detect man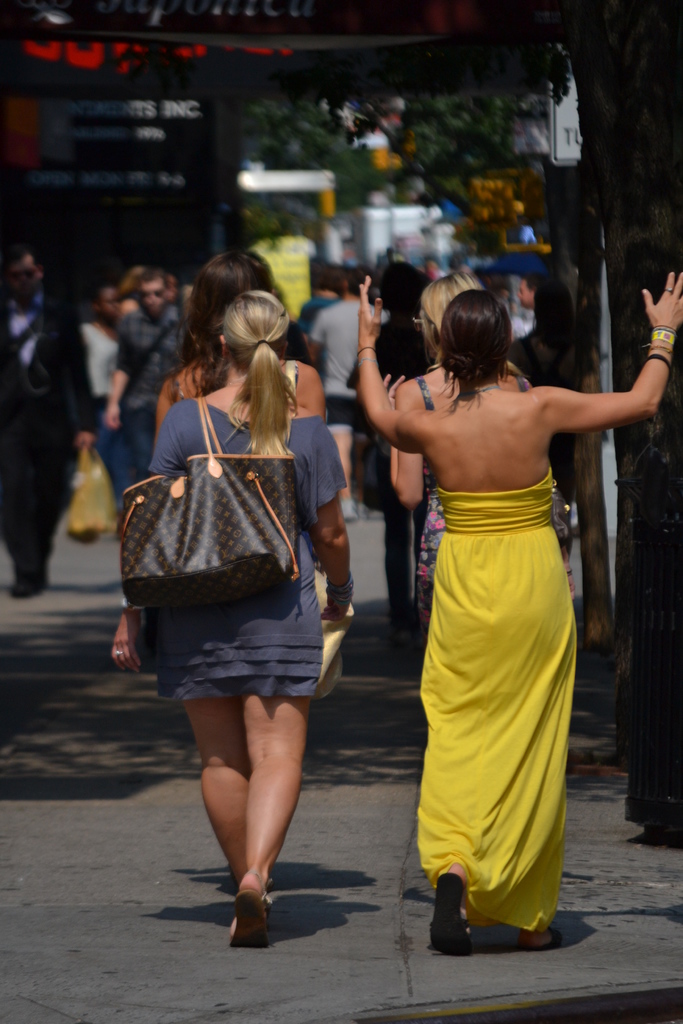
crop(310, 264, 384, 522)
